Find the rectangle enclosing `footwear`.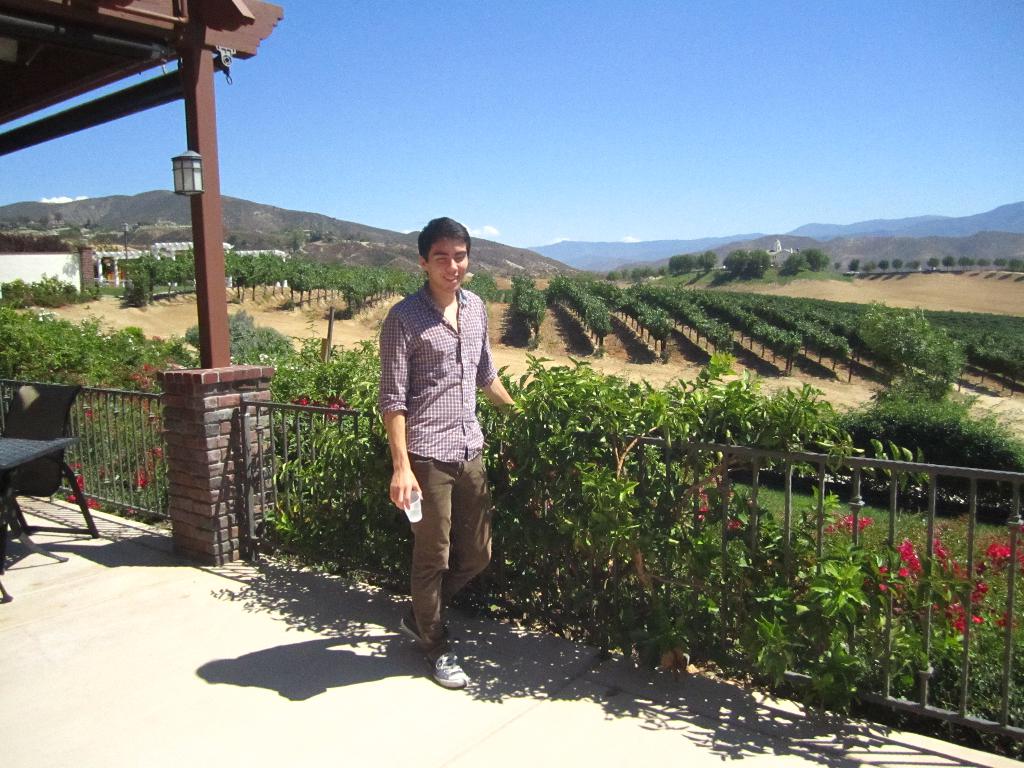
[398,605,449,648].
